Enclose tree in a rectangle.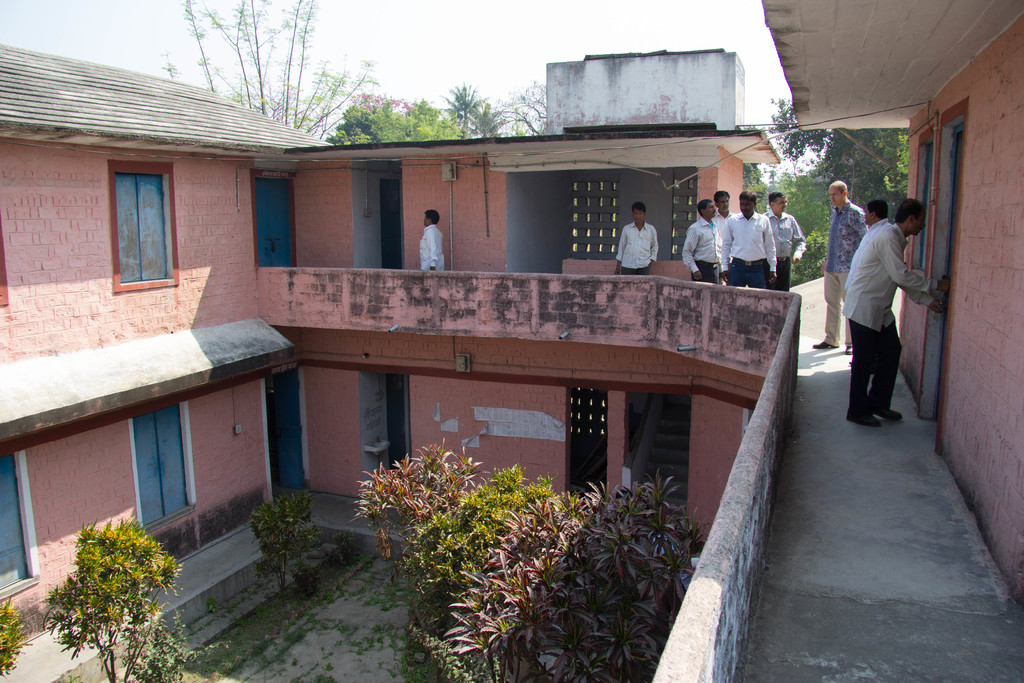
500 82 551 135.
